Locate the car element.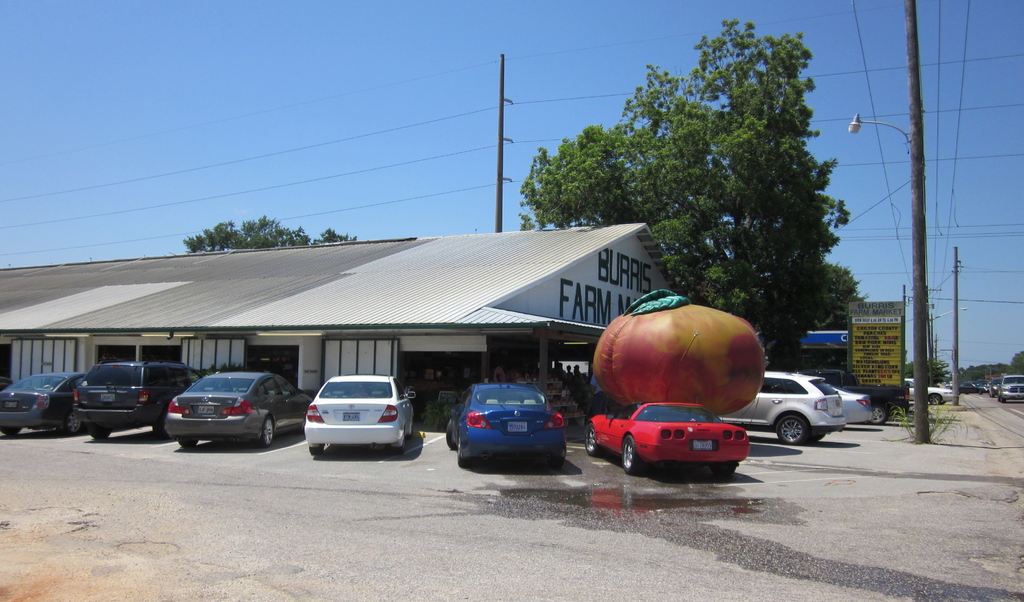
Element bbox: 586:395:746:478.
